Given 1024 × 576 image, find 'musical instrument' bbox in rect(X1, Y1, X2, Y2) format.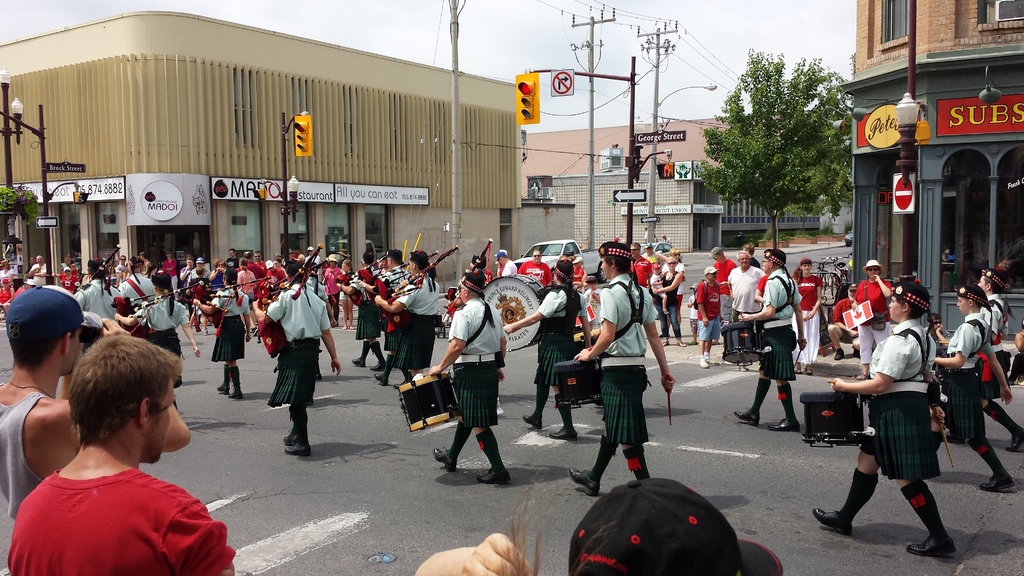
rect(374, 252, 433, 282).
